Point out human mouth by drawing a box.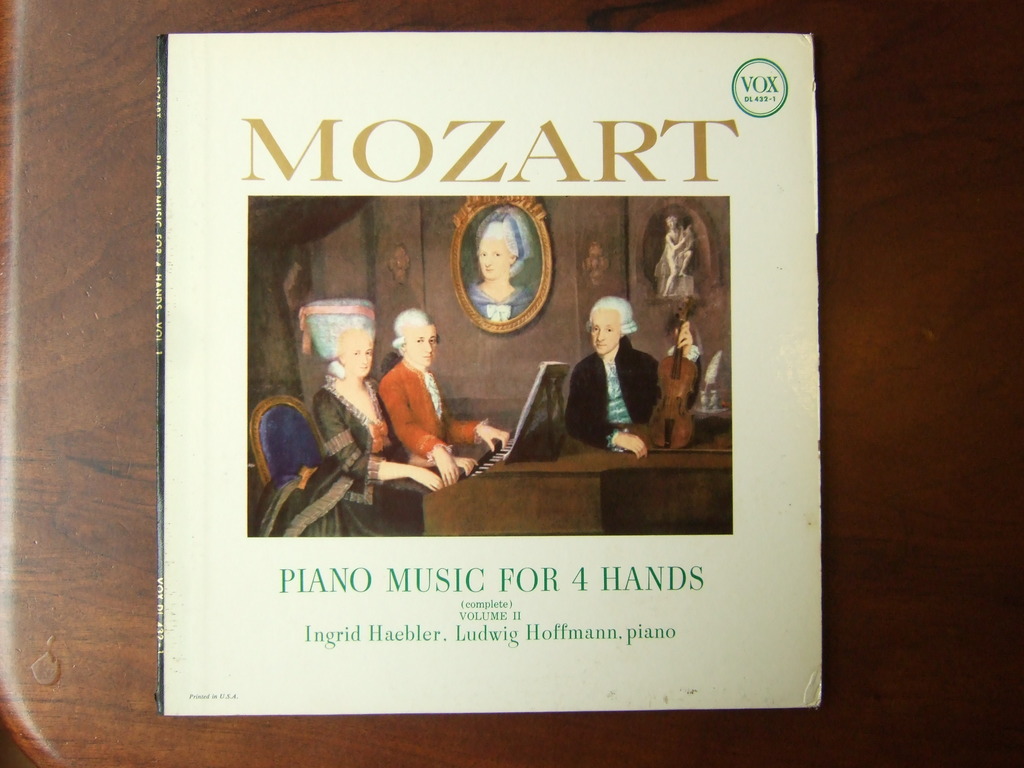
[left=358, top=366, right=371, bottom=373].
